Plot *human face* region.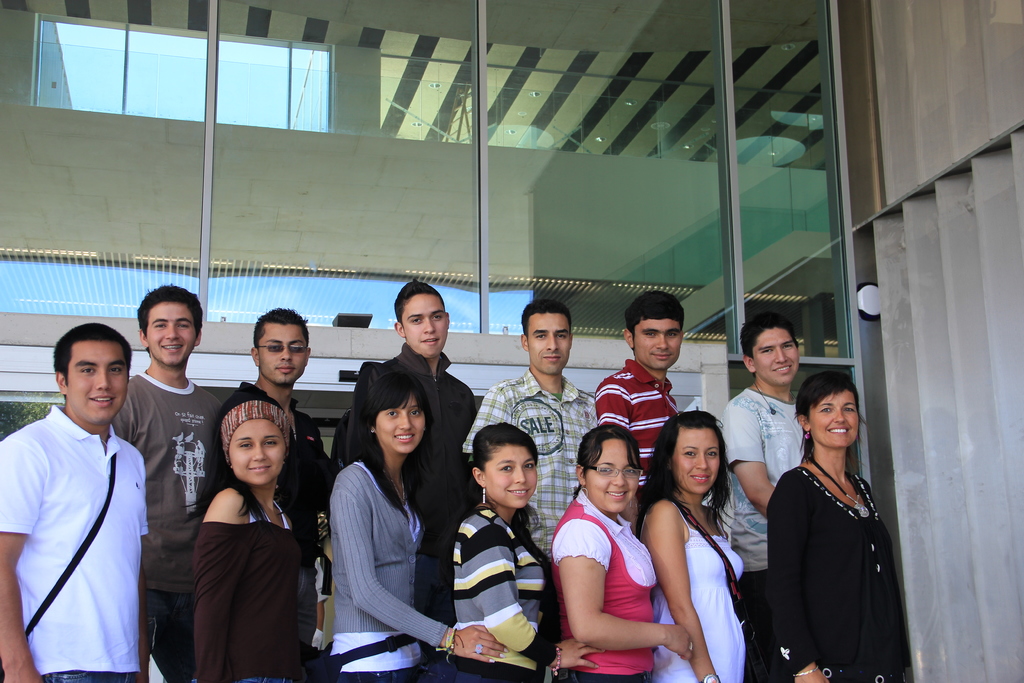
Plotted at <region>671, 430, 721, 495</region>.
